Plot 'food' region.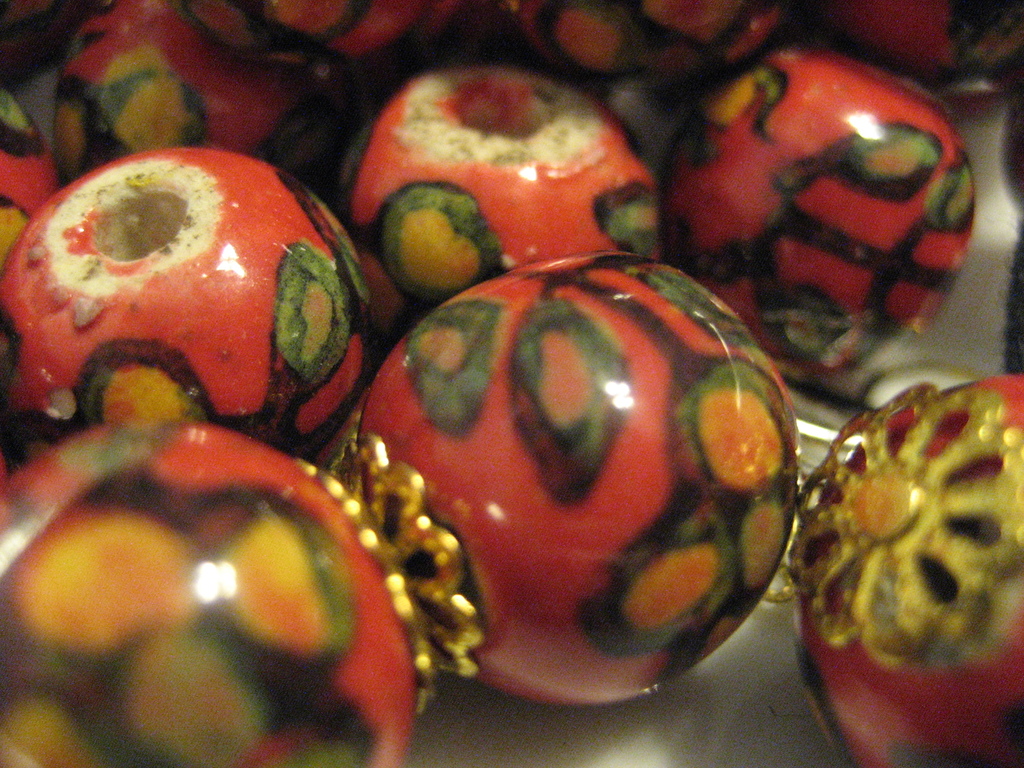
Plotted at 801, 376, 1023, 767.
